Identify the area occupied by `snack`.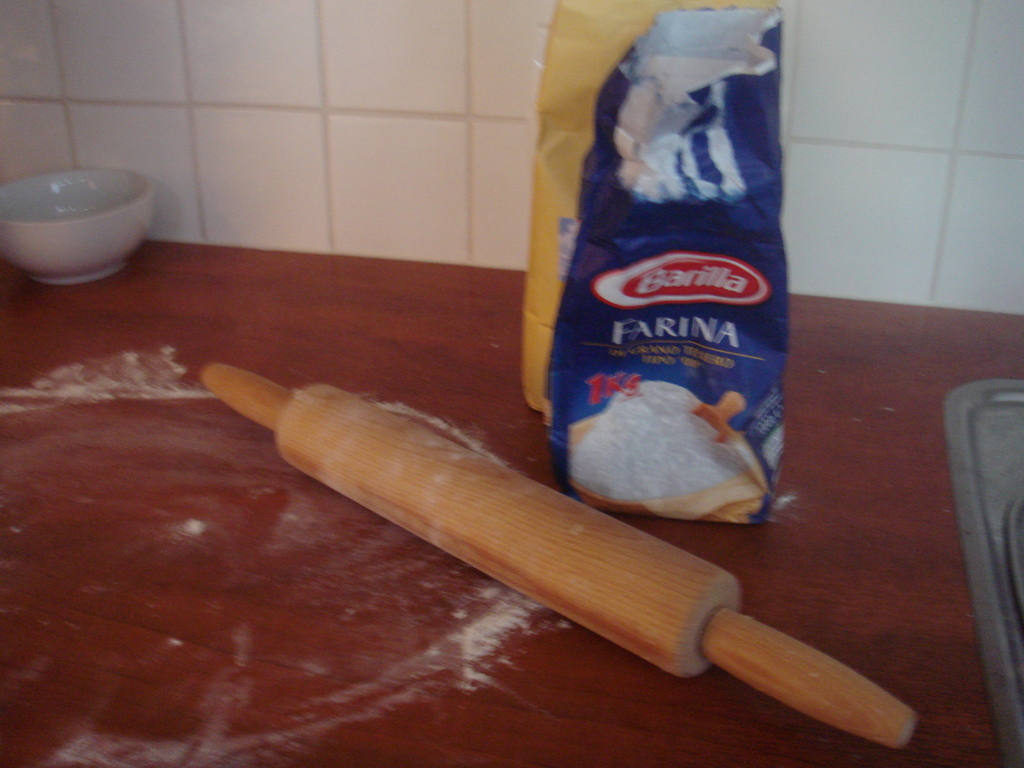
Area: detection(522, 34, 787, 509).
